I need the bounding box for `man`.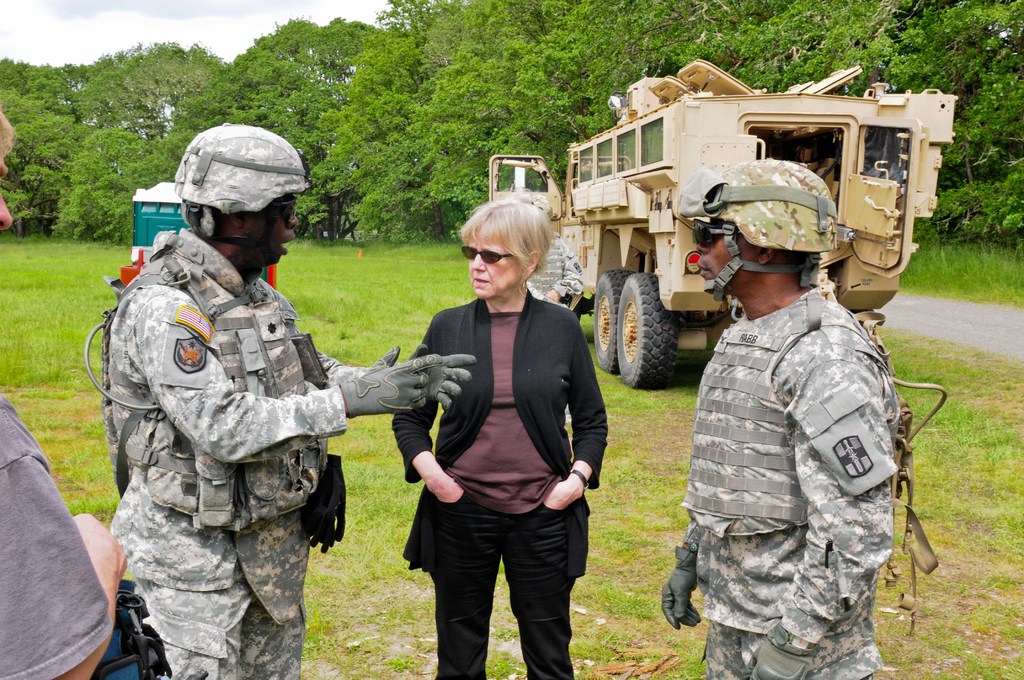
Here it is: (left=522, top=191, right=586, bottom=442).
